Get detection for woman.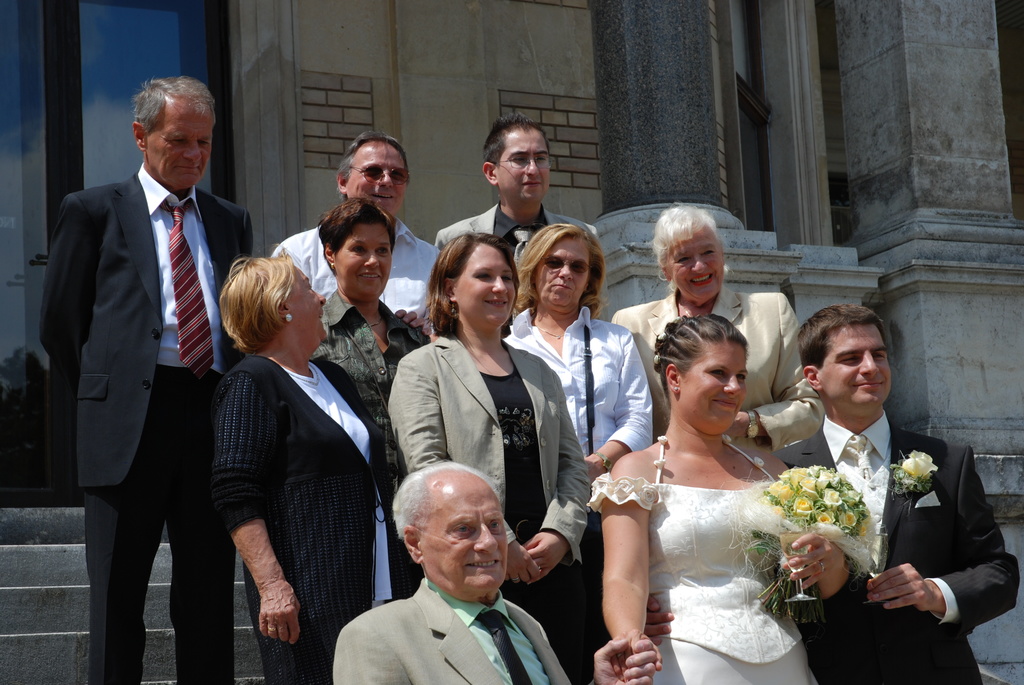
Detection: l=608, t=197, r=840, b=443.
